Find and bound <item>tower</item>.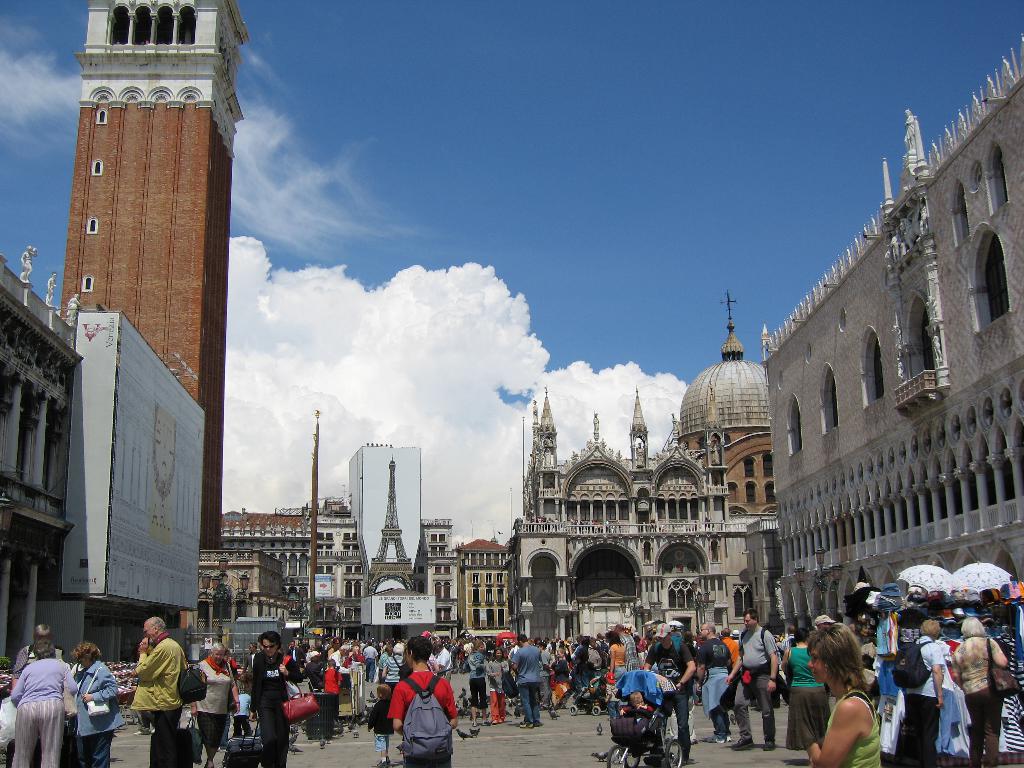
Bound: 536 397 564 519.
